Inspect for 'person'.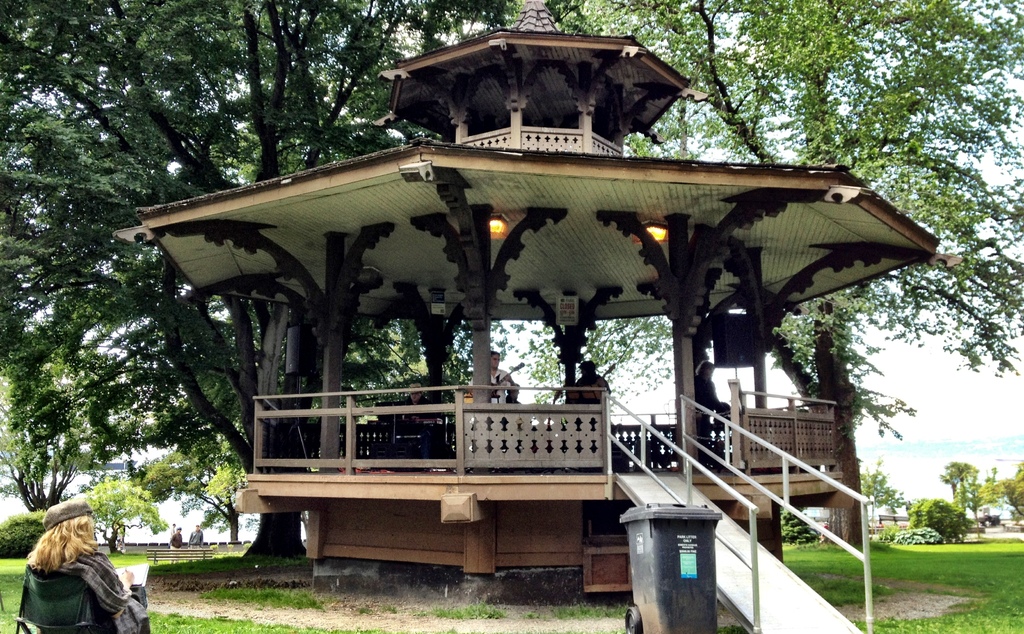
Inspection: (x1=396, y1=379, x2=438, y2=424).
